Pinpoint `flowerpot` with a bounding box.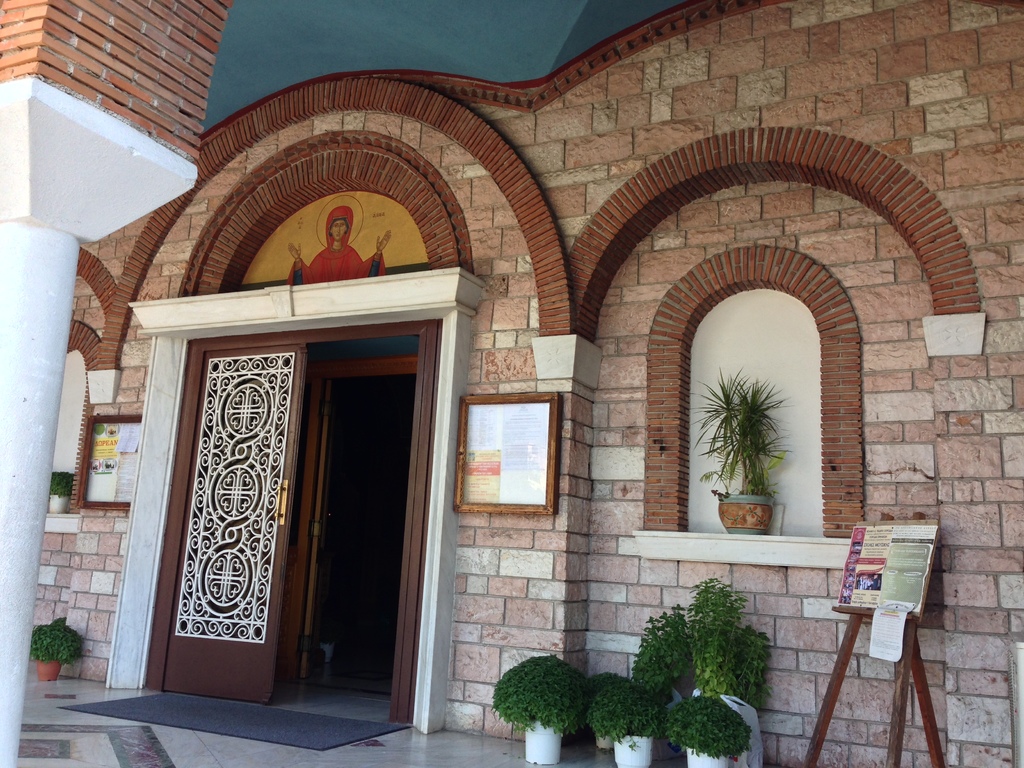
[left=717, top=490, right=776, bottom=537].
